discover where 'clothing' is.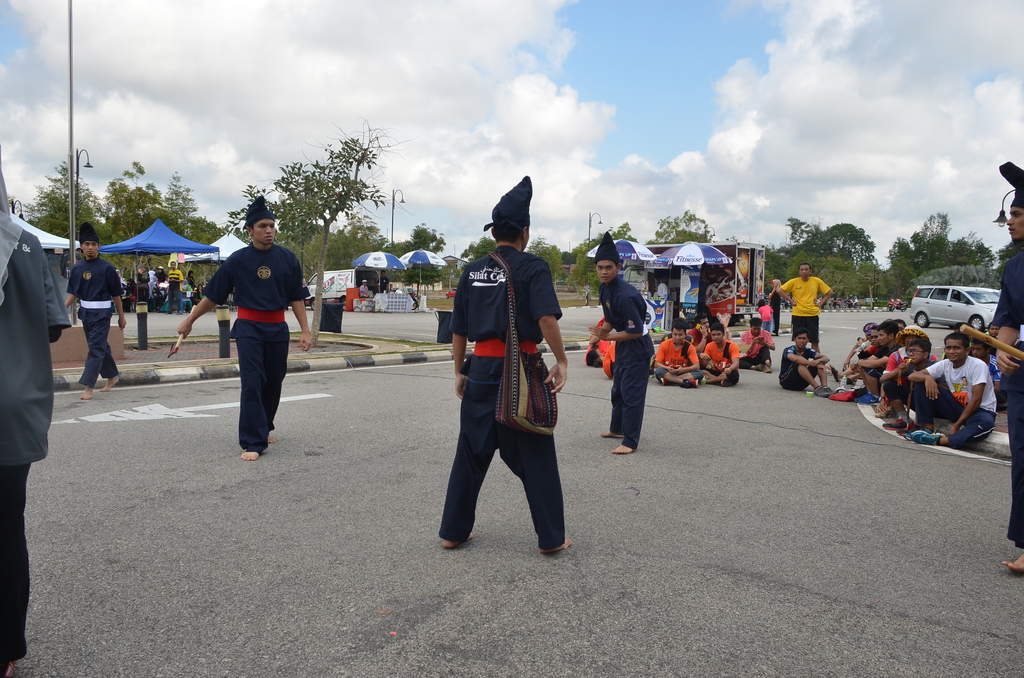
Discovered at (x1=0, y1=167, x2=64, y2=653).
